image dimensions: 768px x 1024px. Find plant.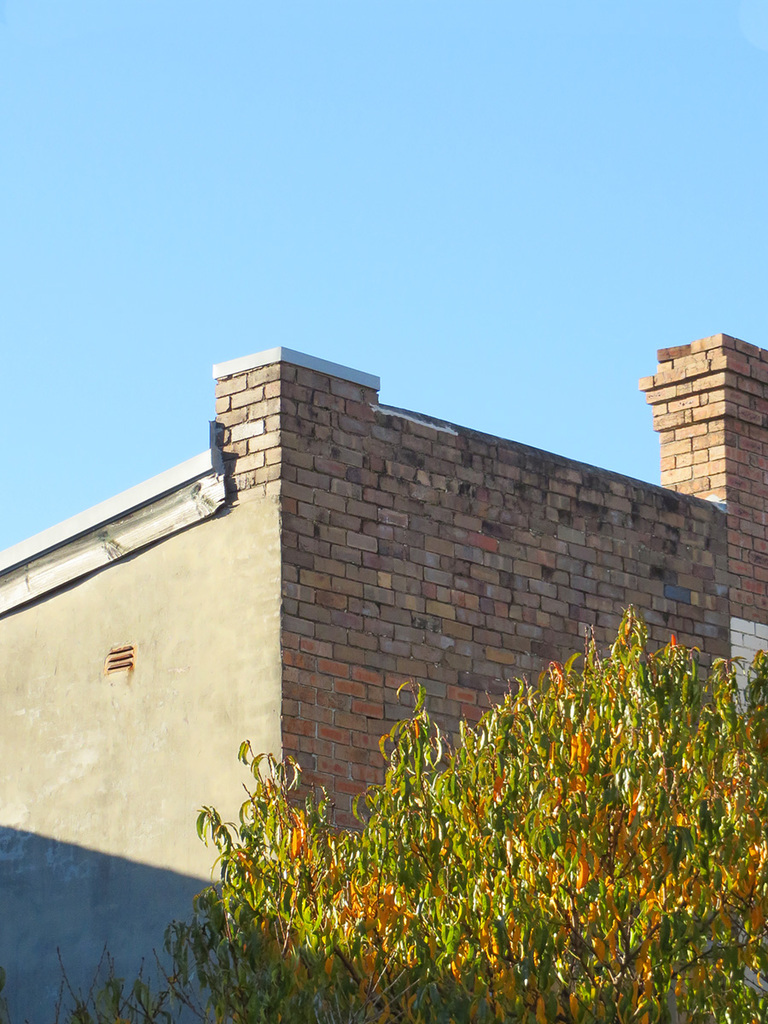
{"left": 247, "top": 614, "right": 763, "bottom": 989}.
